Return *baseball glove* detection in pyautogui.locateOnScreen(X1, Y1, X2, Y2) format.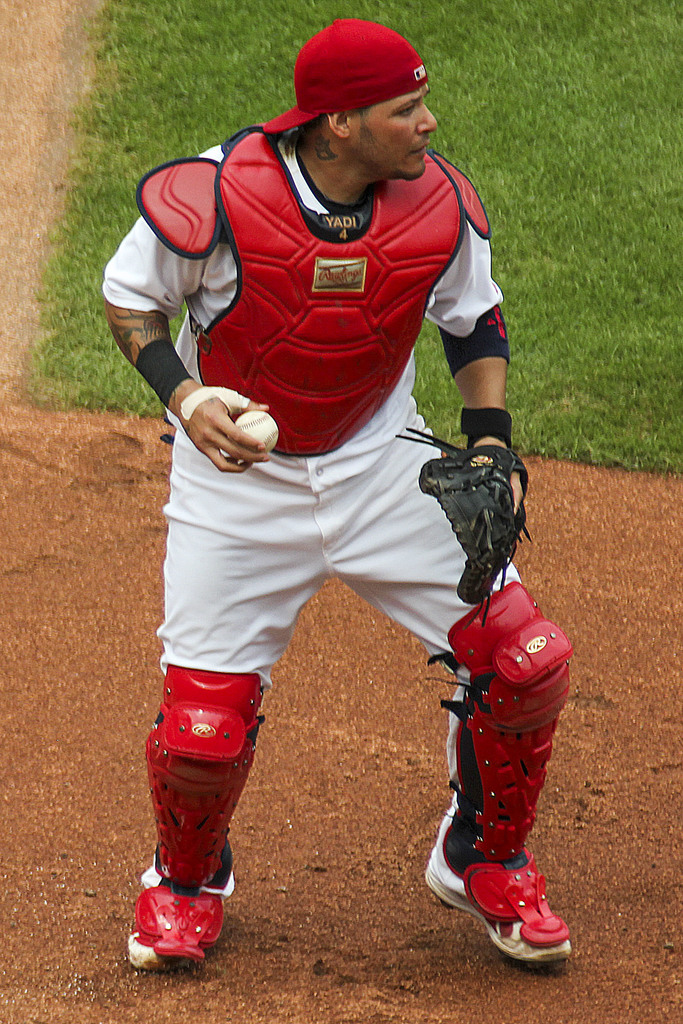
pyautogui.locateOnScreen(394, 422, 537, 628).
